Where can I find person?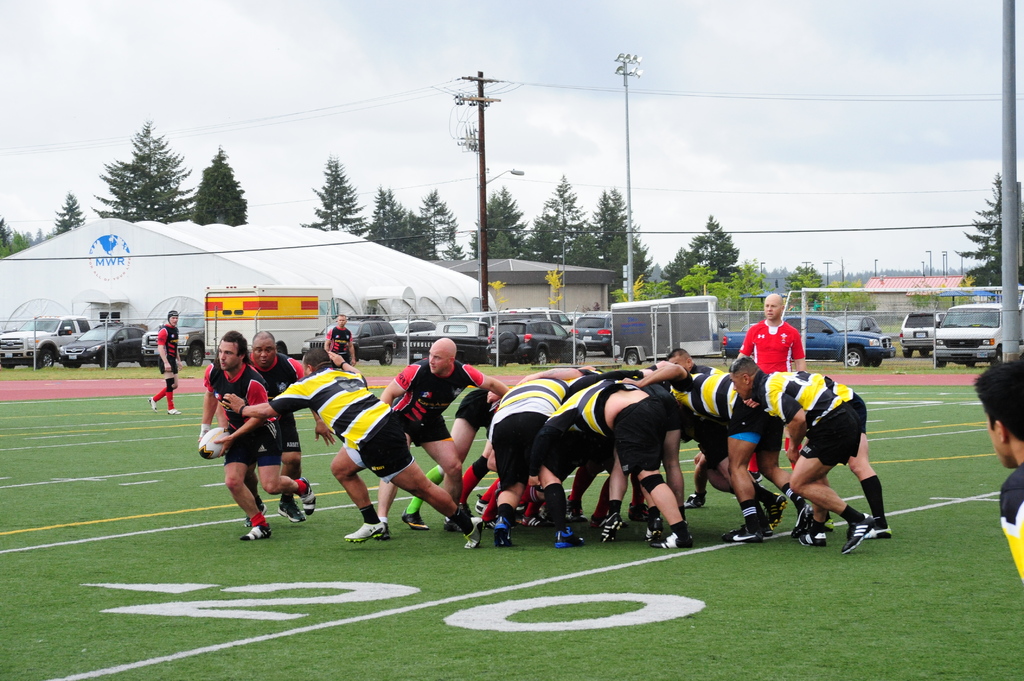
You can find it at 767,367,899,546.
